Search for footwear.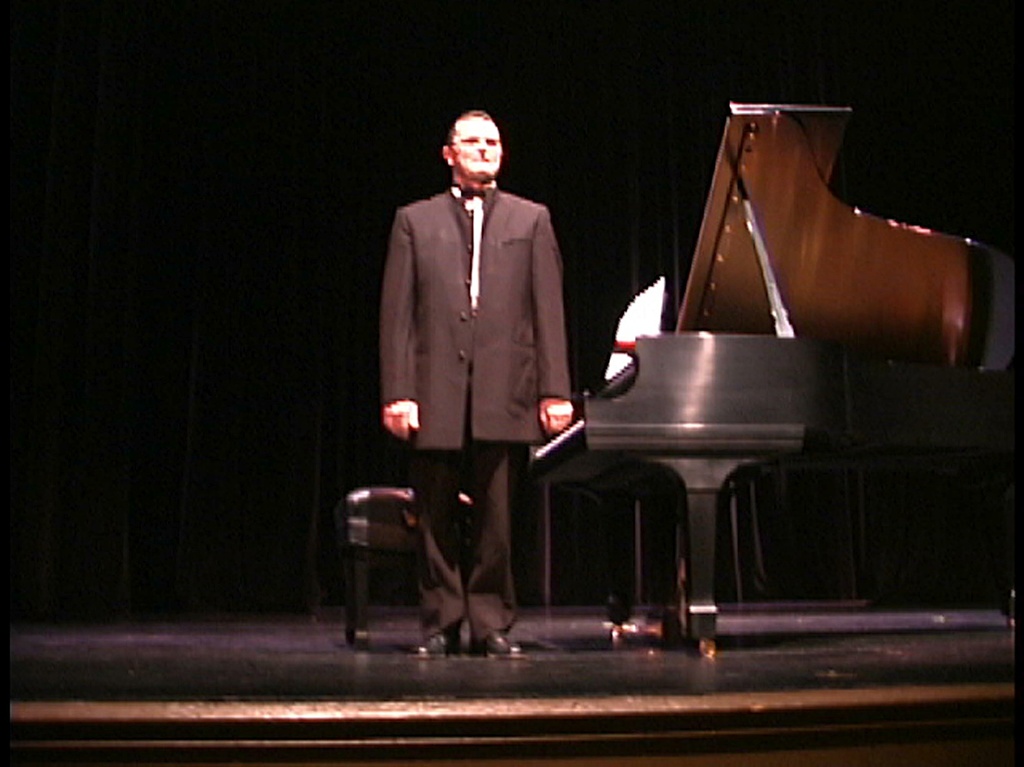
Found at [416, 634, 464, 658].
